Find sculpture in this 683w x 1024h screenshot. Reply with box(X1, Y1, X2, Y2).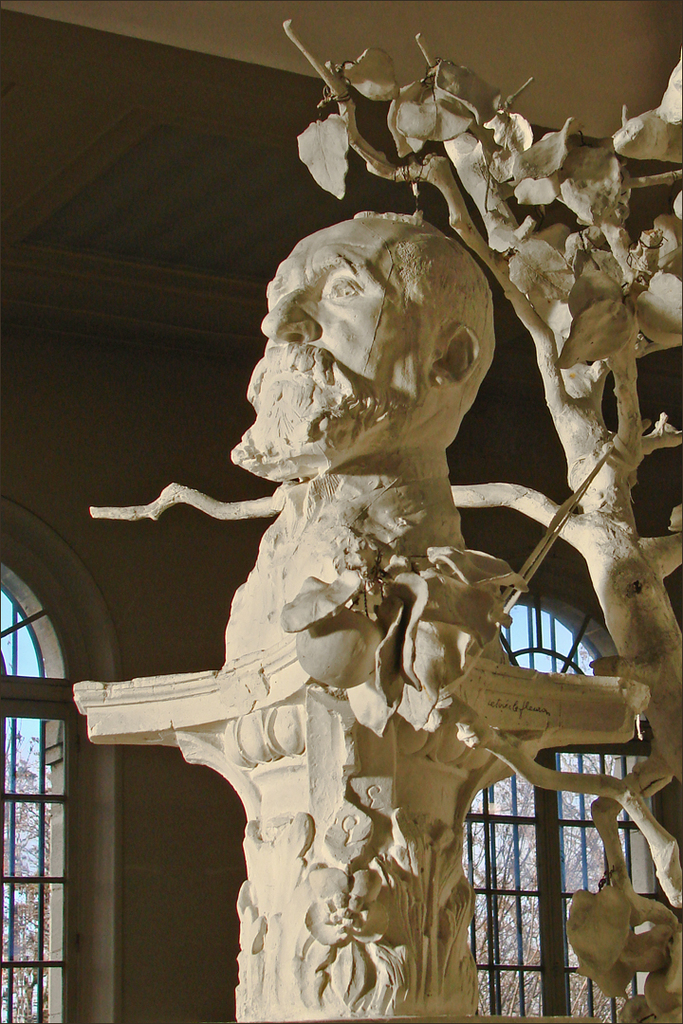
box(44, 0, 682, 1023).
